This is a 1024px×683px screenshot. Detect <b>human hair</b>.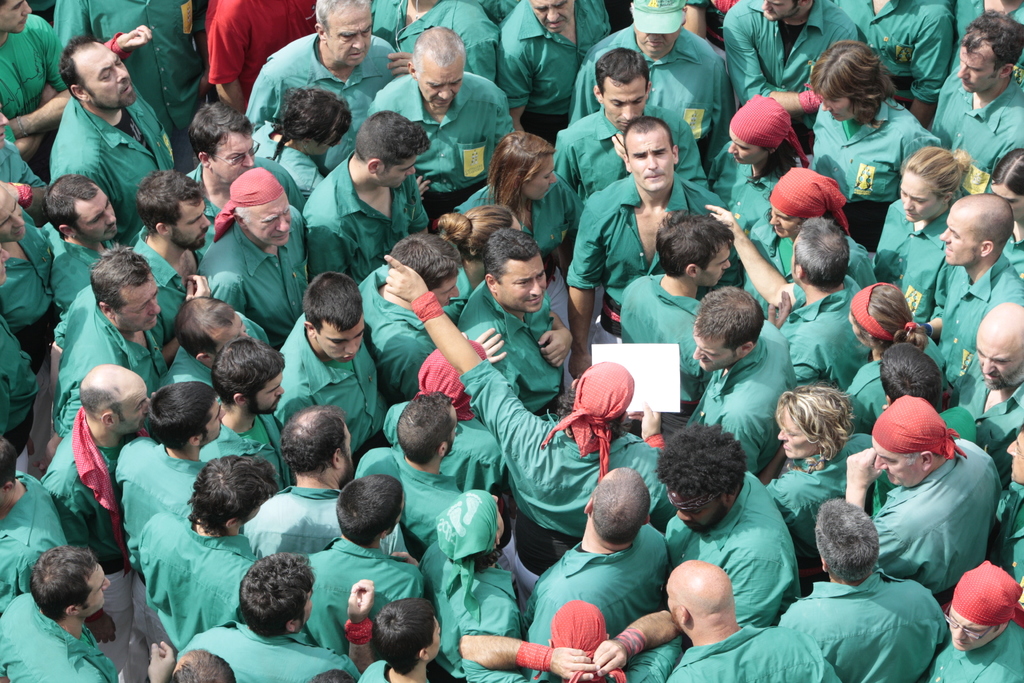
787:380:870:482.
